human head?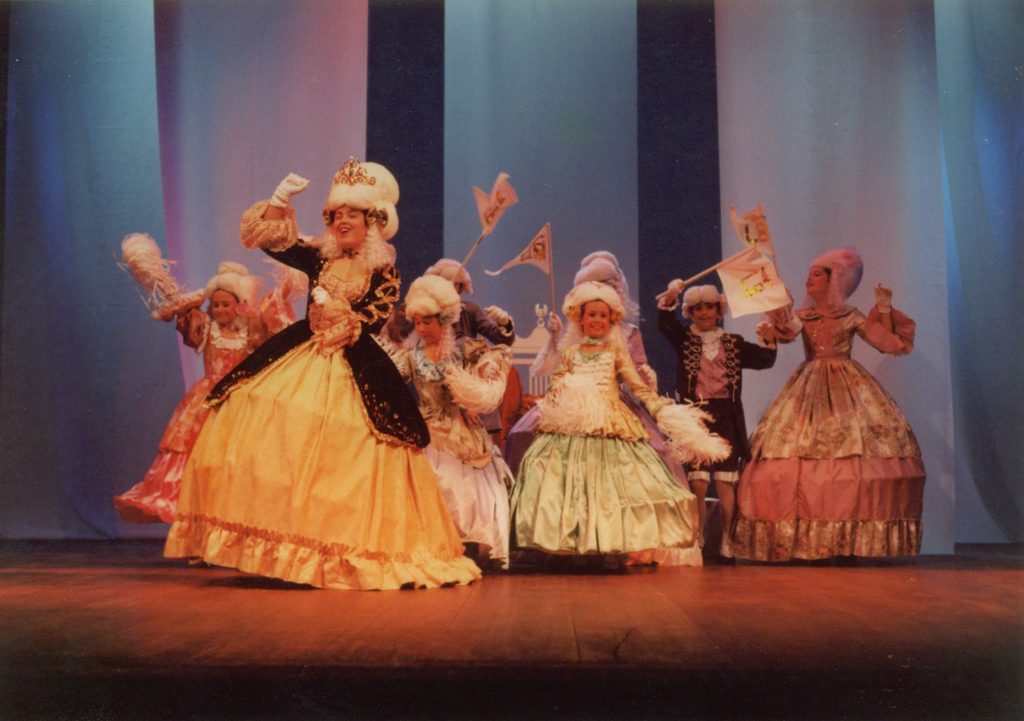
x1=563, y1=281, x2=624, y2=339
